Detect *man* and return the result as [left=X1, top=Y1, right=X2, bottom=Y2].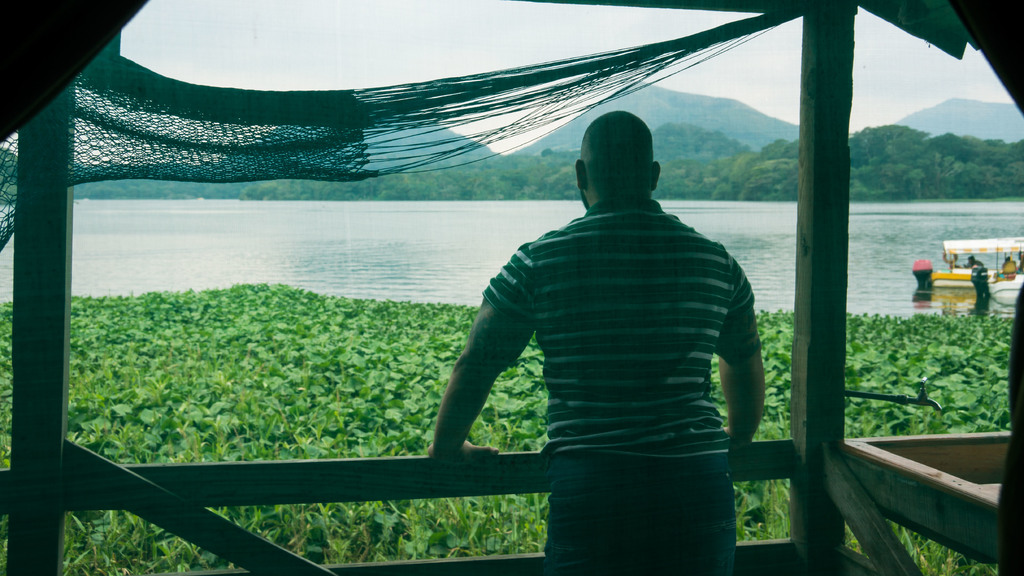
[left=961, top=252, right=984, bottom=267].
